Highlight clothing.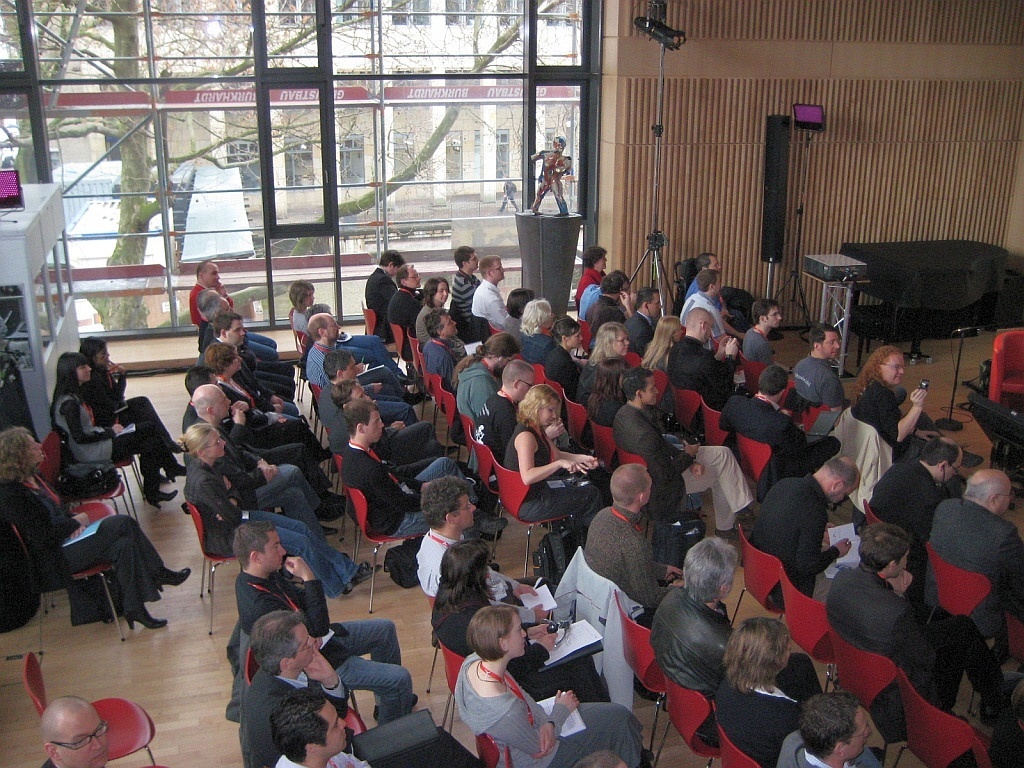
Highlighted region: 316, 373, 414, 425.
